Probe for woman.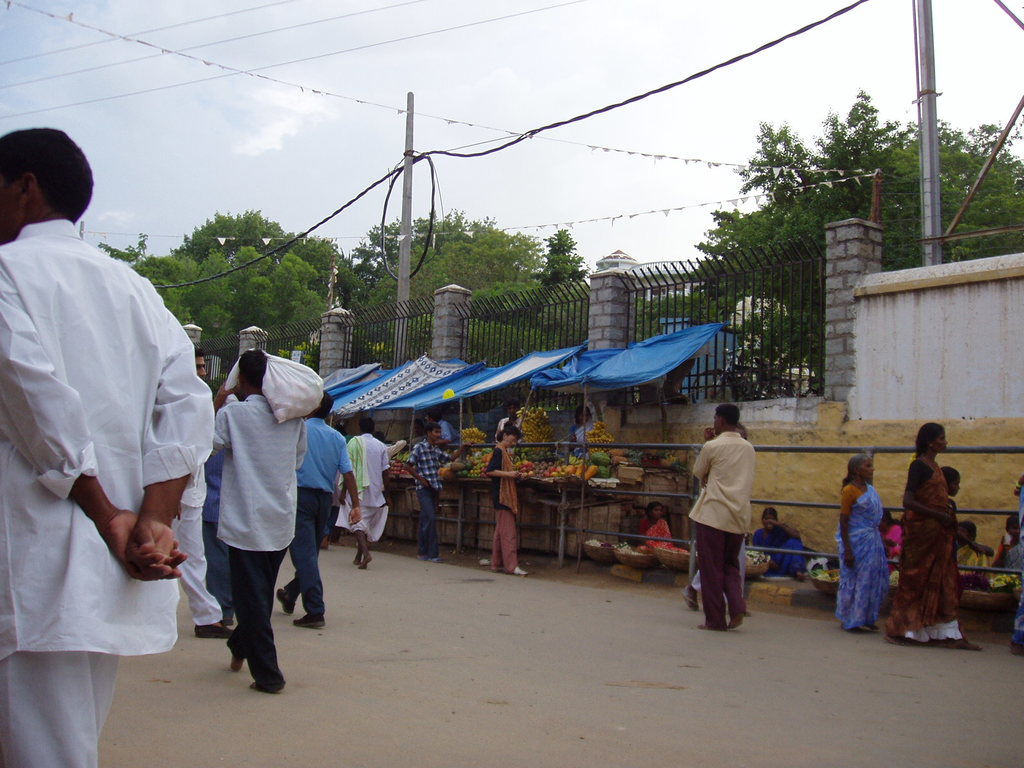
Probe result: x1=482 y1=422 x2=532 y2=574.
